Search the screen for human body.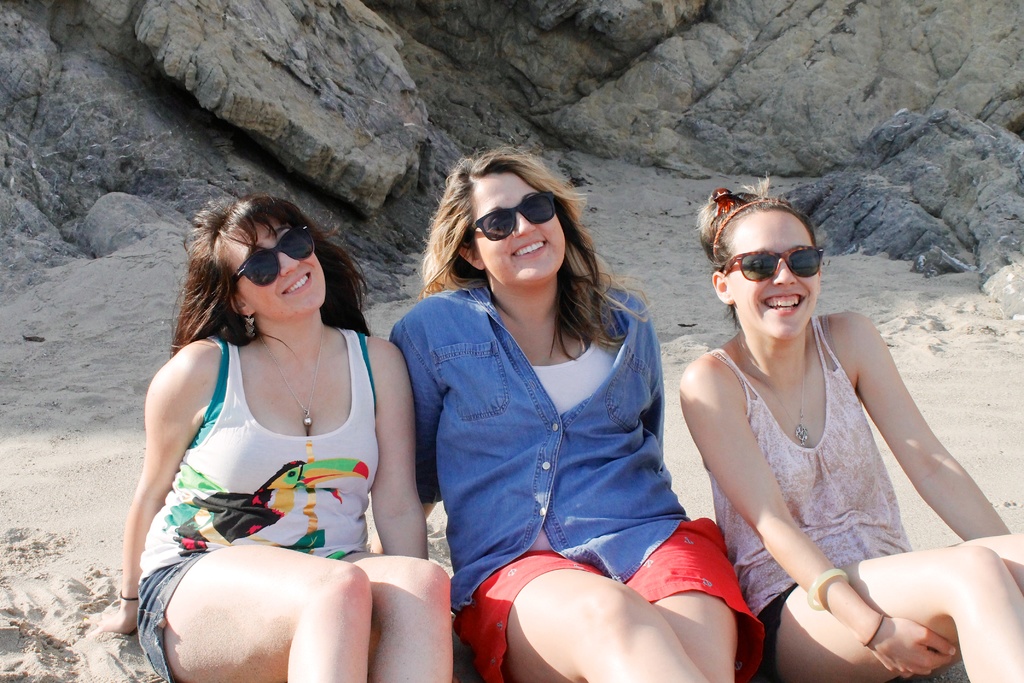
Found at [675, 304, 1023, 682].
